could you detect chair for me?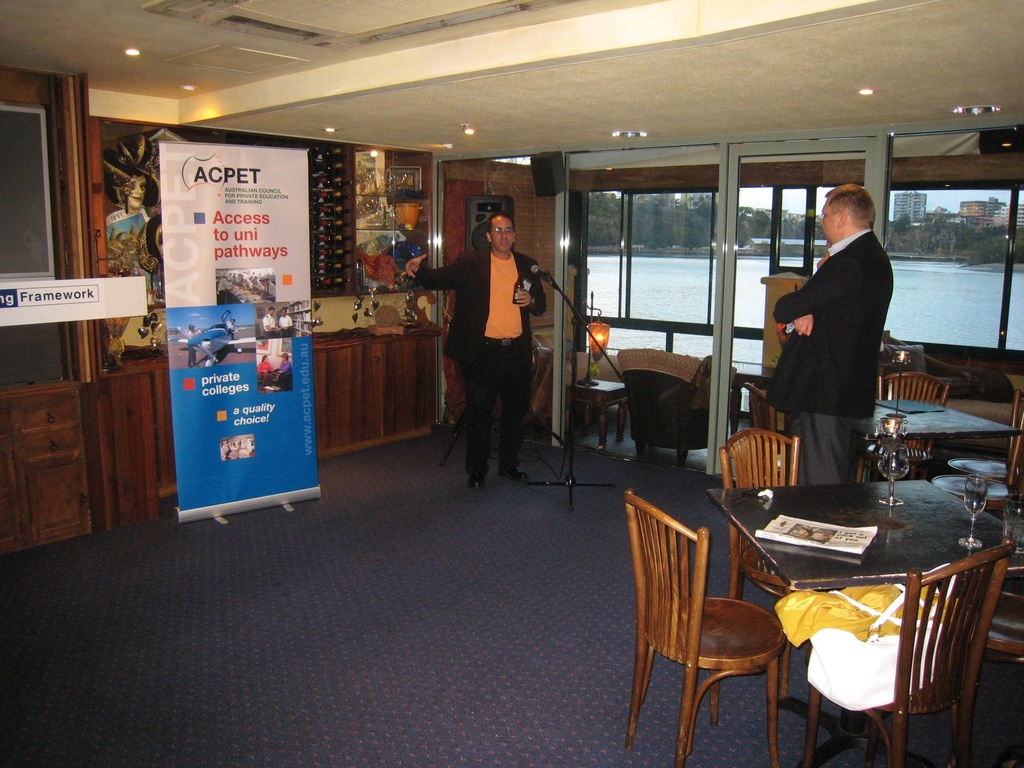
Detection result: (715, 426, 844, 703).
